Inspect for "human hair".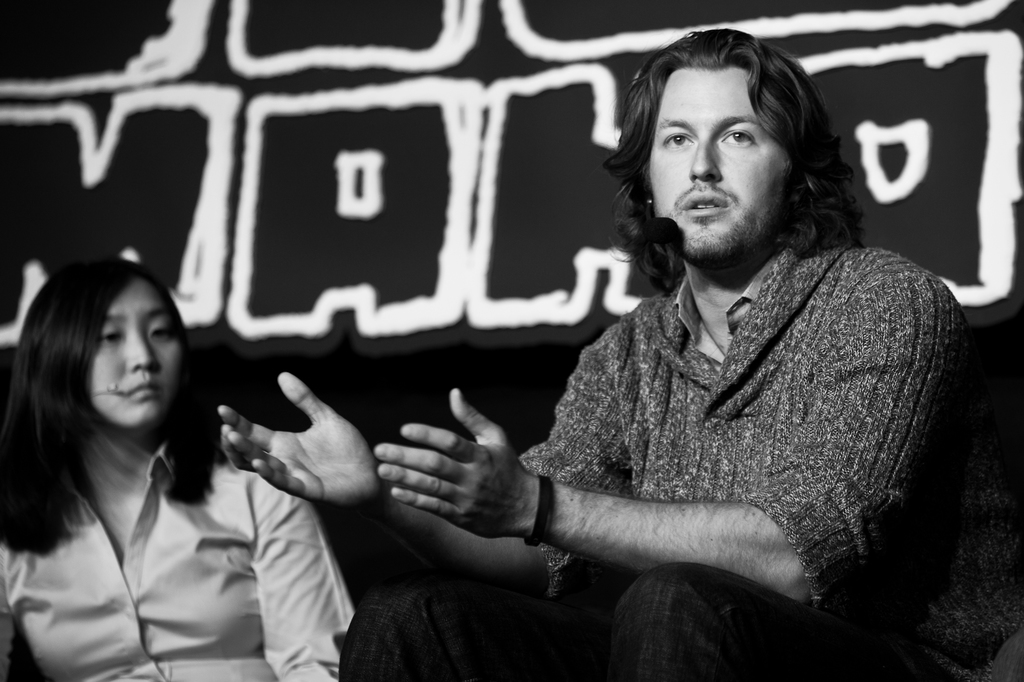
Inspection: x1=21 y1=226 x2=206 y2=586.
